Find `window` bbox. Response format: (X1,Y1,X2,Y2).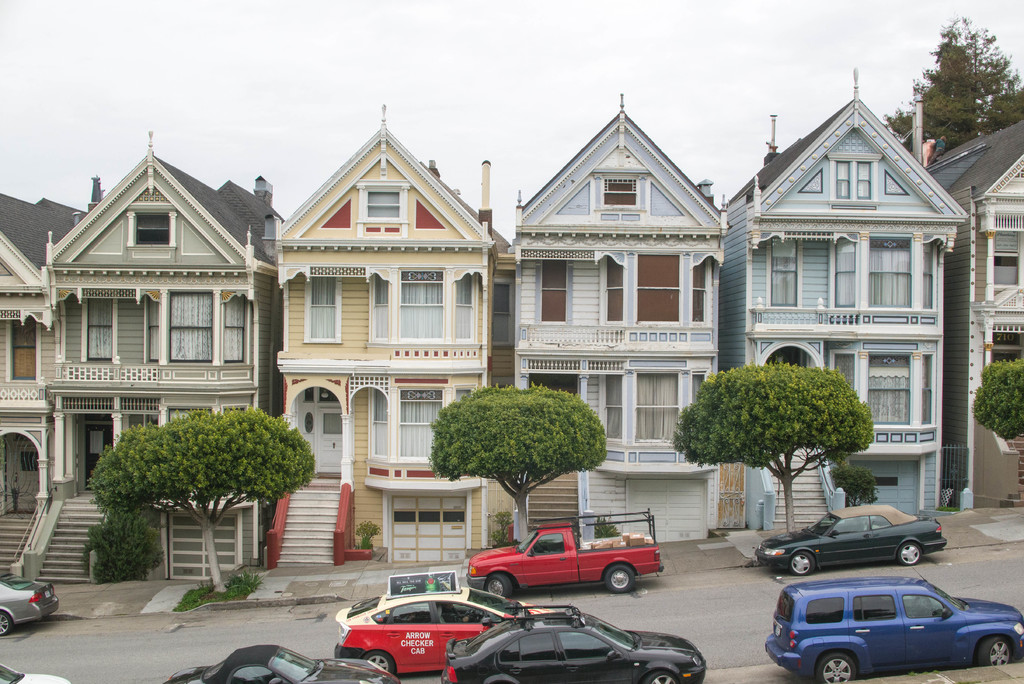
(765,240,800,311).
